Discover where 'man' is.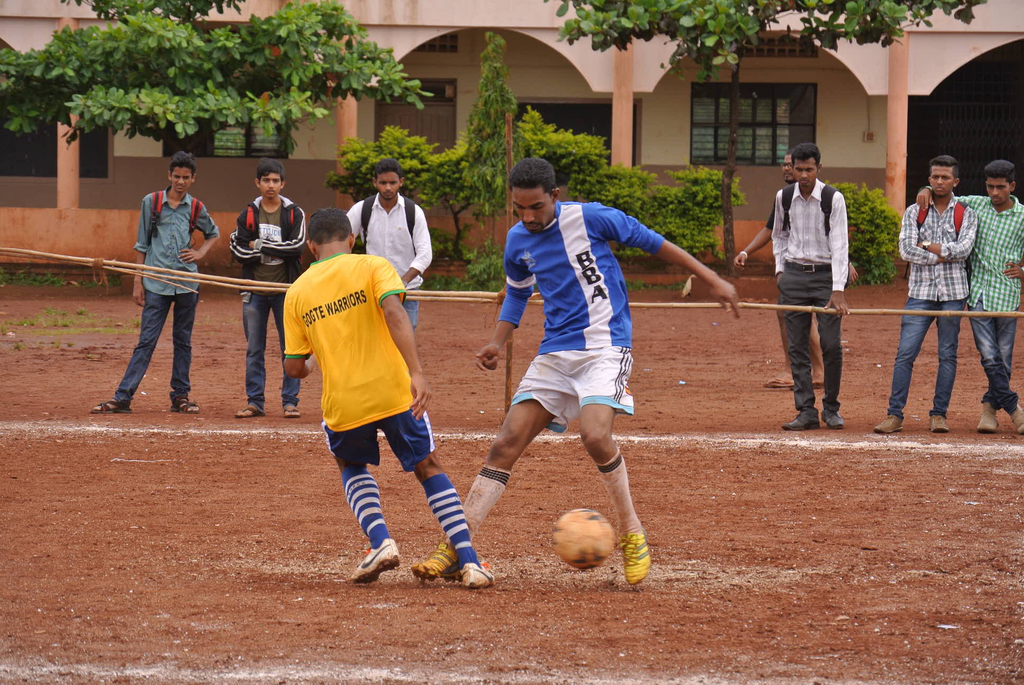
Discovered at BBox(412, 157, 746, 588).
